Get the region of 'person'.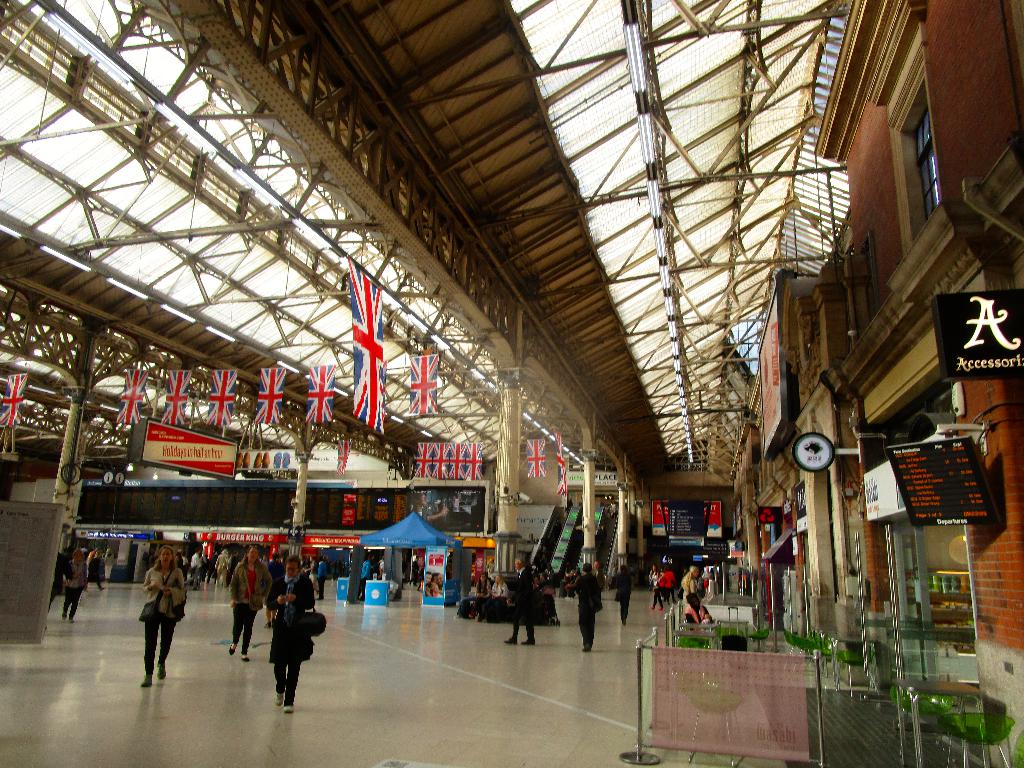
bbox=(610, 497, 621, 521).
